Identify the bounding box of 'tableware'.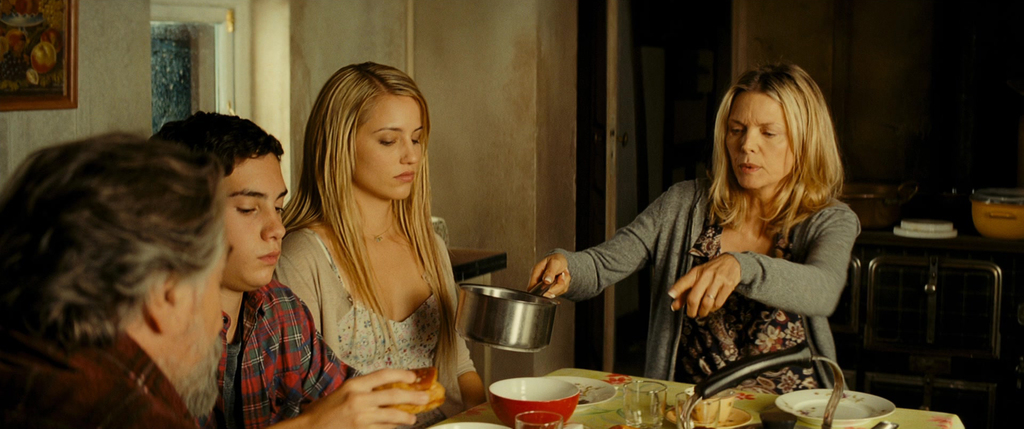
<bbox>614, 370, 670, 428</bbox>.
